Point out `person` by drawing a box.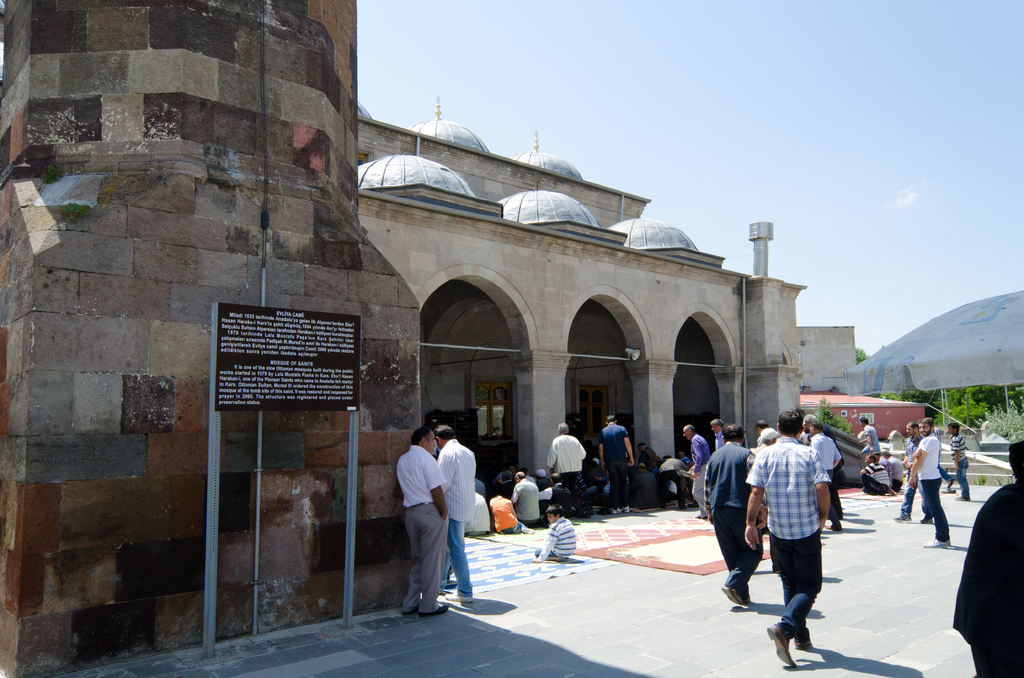
<bbox>465, 490, 490, 538</bbox>.
